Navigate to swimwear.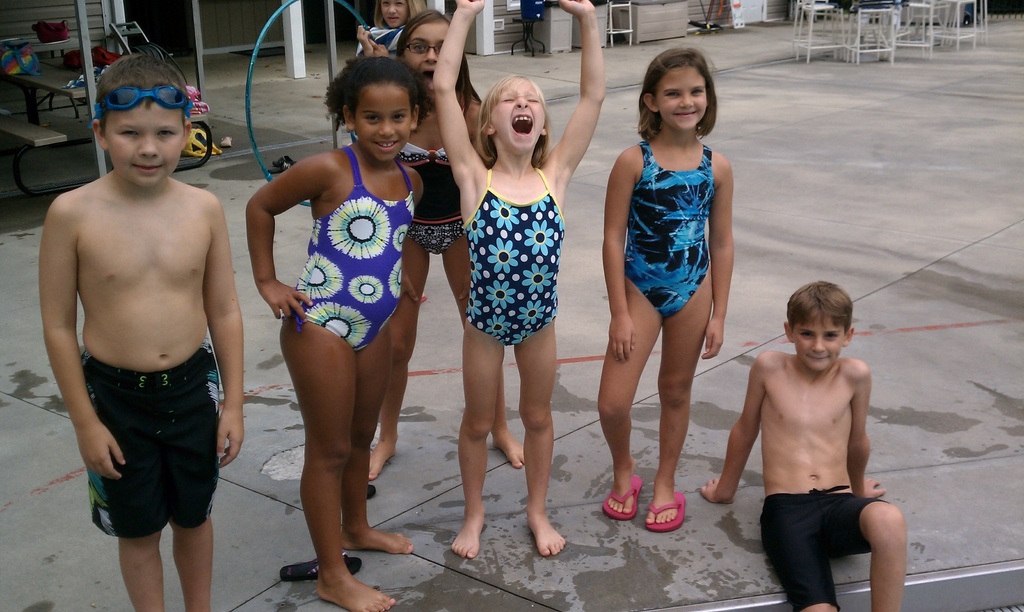
Navigation target: left=286, top=147, right=423, bottom=350.
